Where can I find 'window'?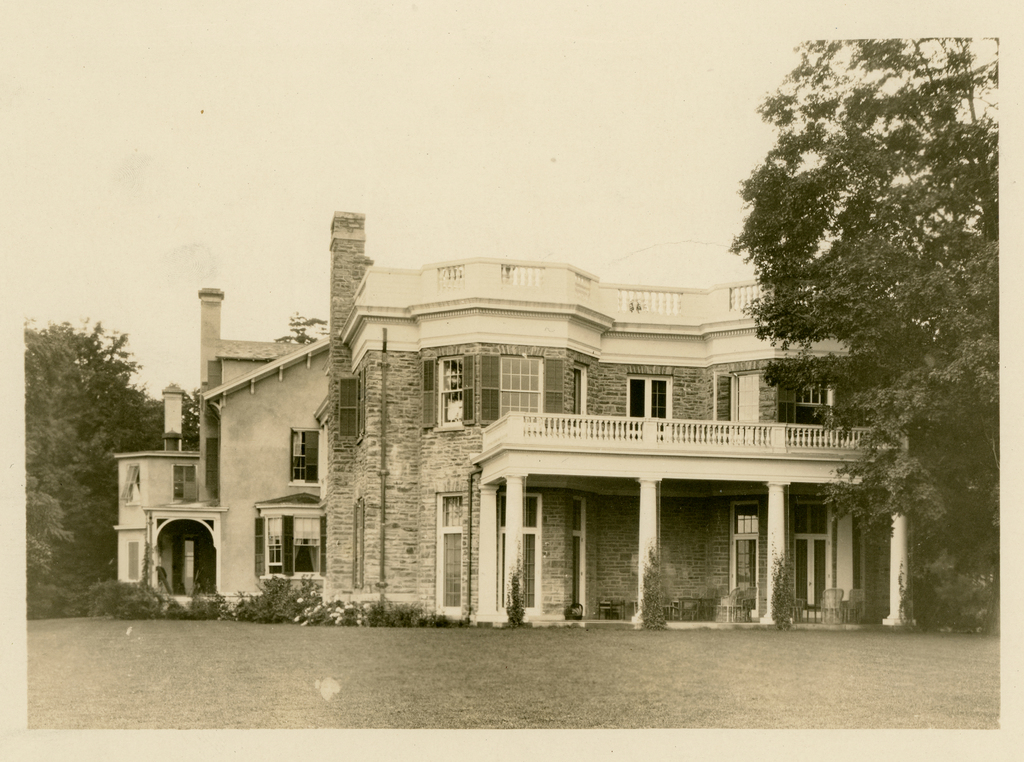
You can find it at bbox=[422, 352, 475, 428].
